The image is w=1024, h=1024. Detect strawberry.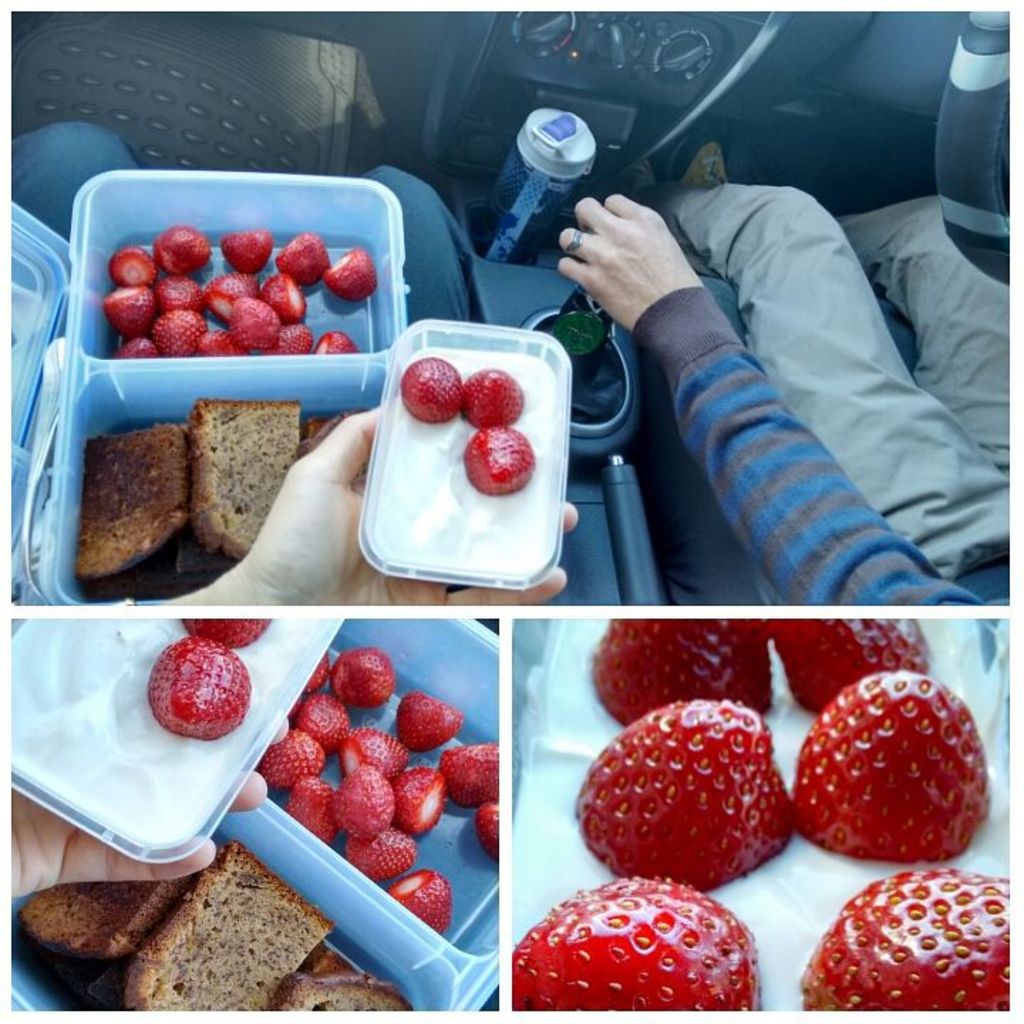
Detection: x1=179, y1=610, x2=276, y2=646.
